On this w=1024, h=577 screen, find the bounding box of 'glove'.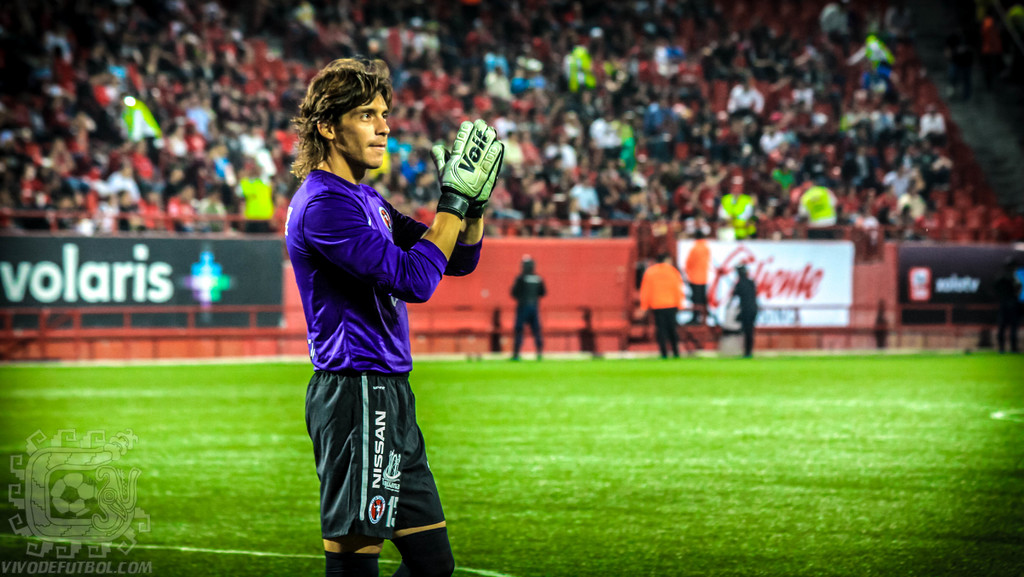
Bounding box: left=430, top=115, right=504, bottom=215.
